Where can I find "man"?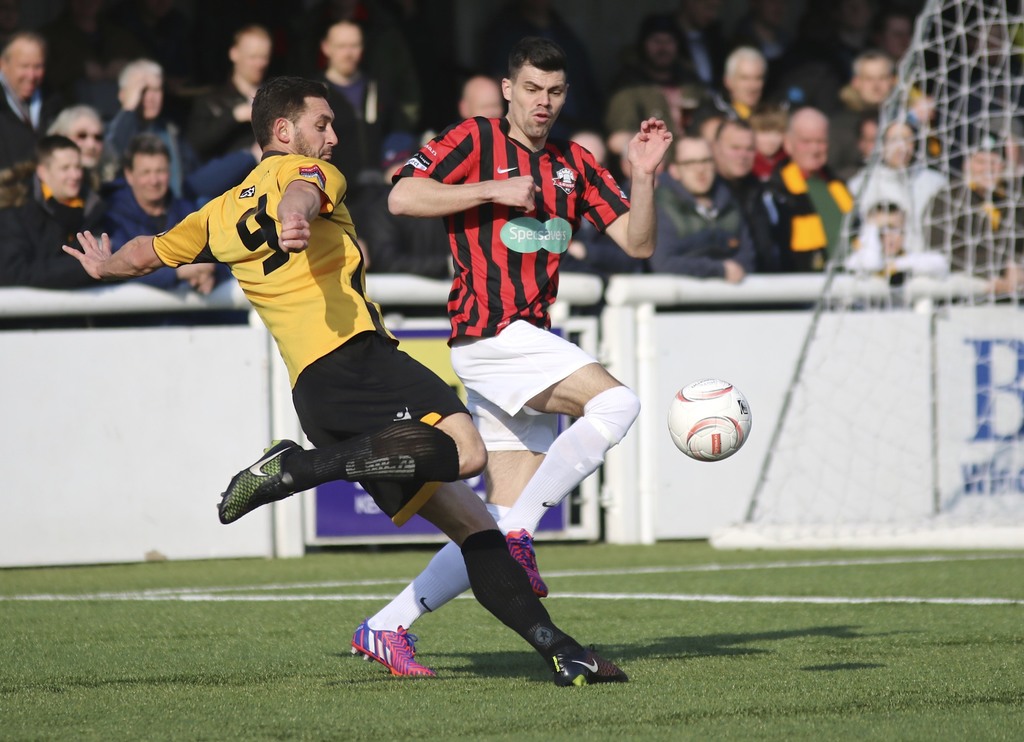
You can find it at bbox=(45, 106, 111, 190).
